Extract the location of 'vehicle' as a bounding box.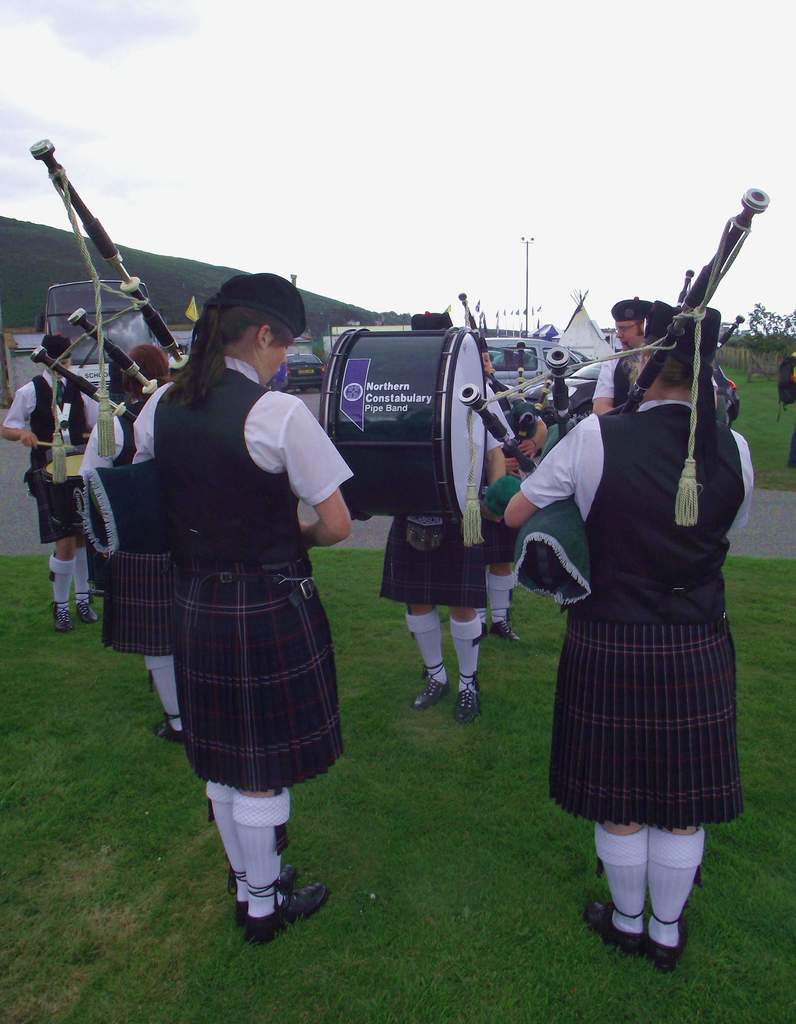
x1=477 y1=332 x2=596 y2=391.
